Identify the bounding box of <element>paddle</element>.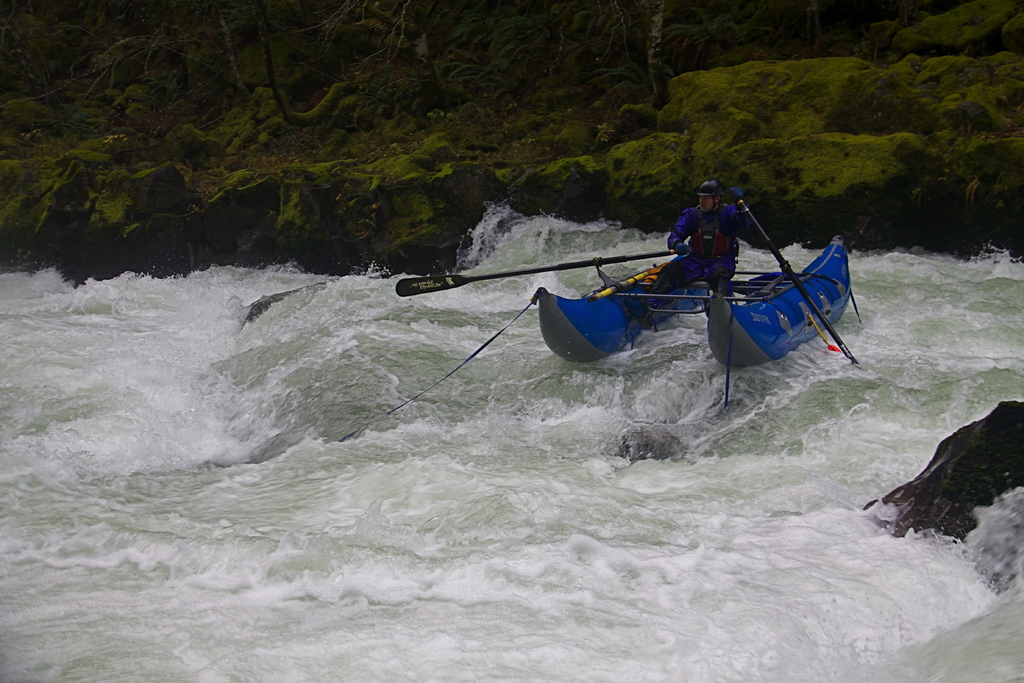
box(390, 249, 669, 295).
